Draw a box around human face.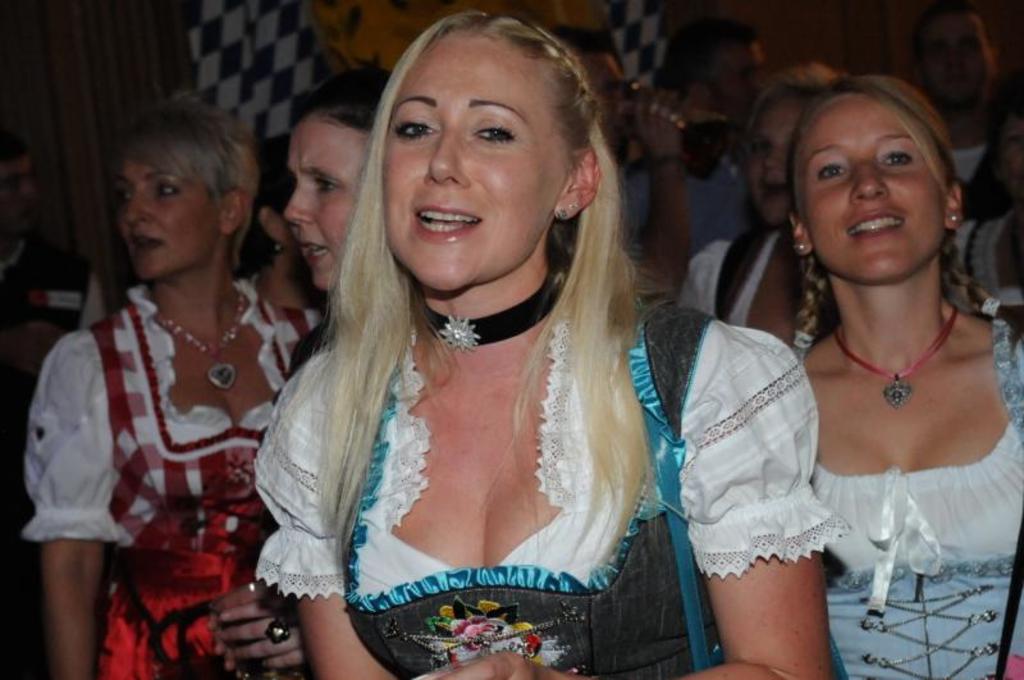
274:111:371:291.
